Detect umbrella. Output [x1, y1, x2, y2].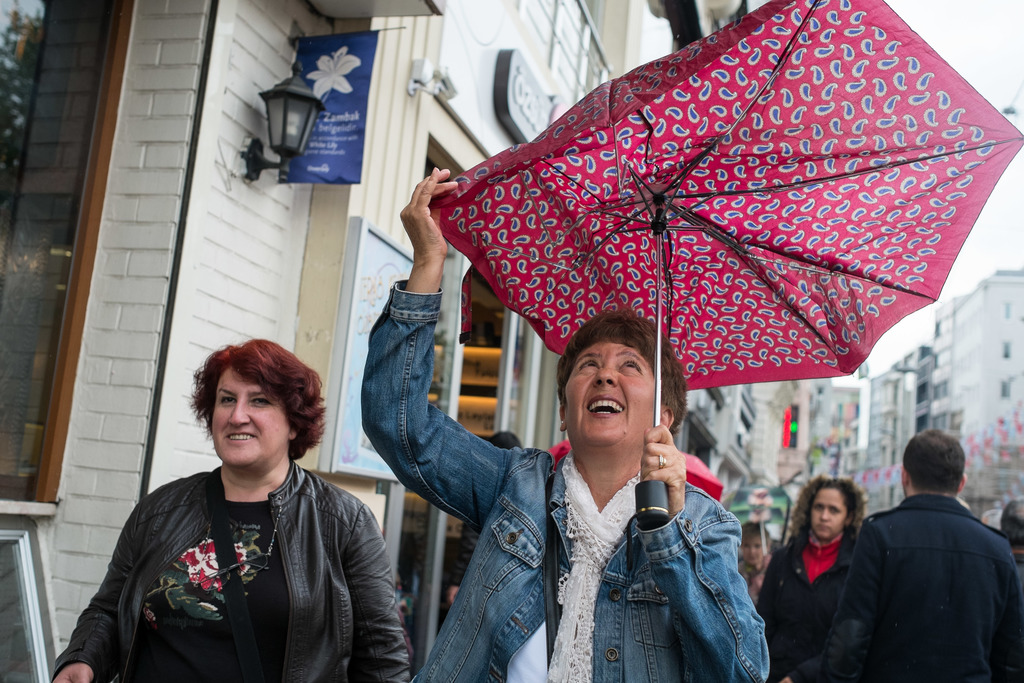
[428, 0, 1022, 572].
